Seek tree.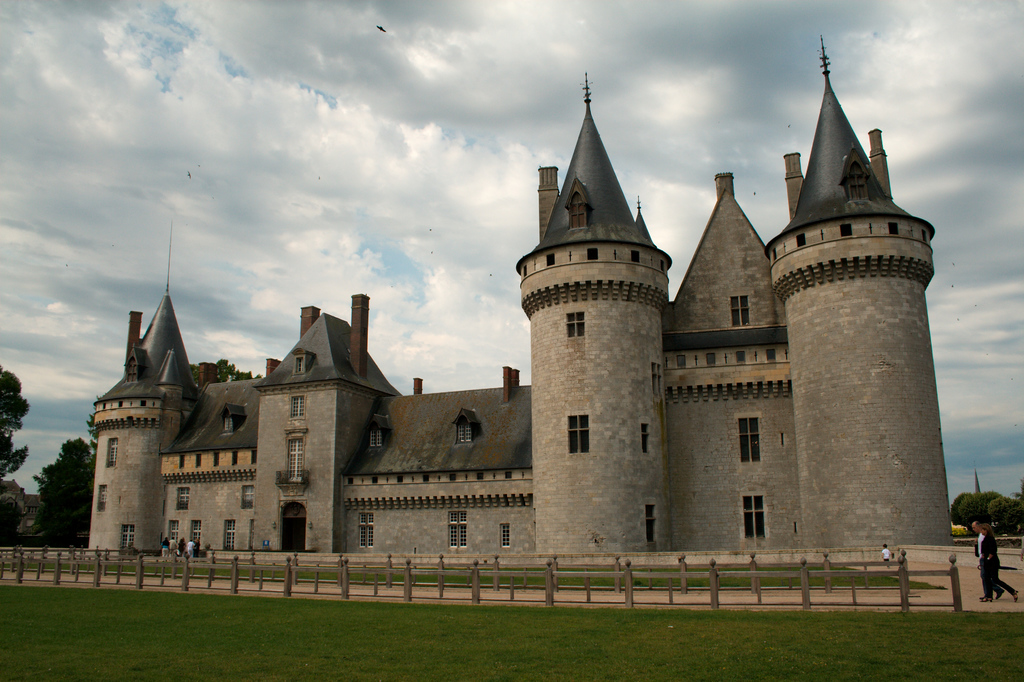
0,368,31,482.
